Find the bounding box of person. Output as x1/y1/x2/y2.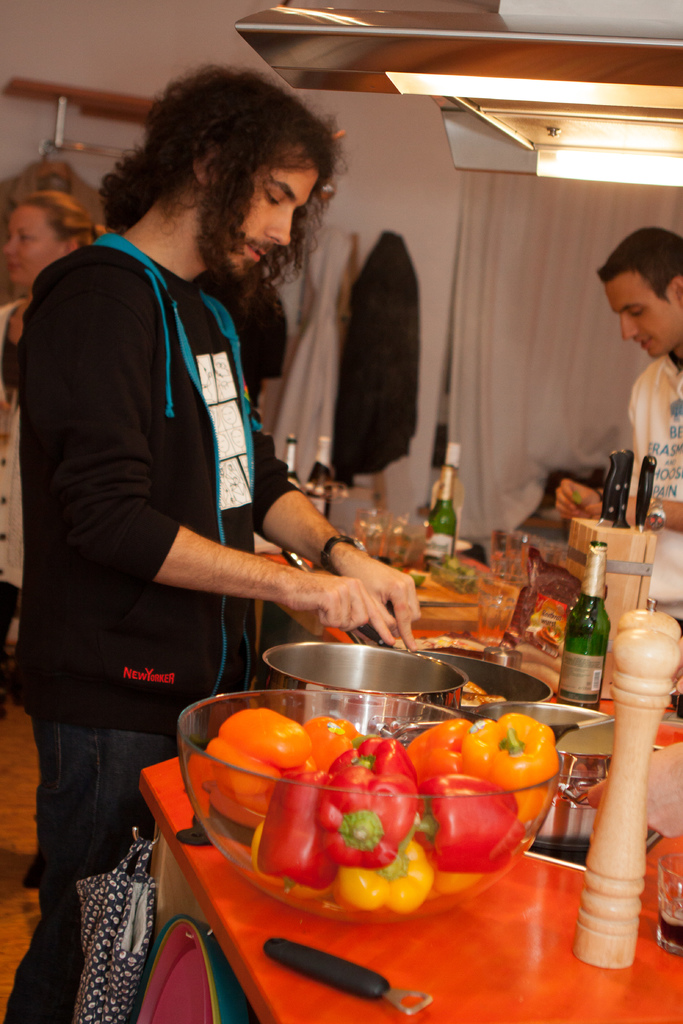
25/66/425/1023.
